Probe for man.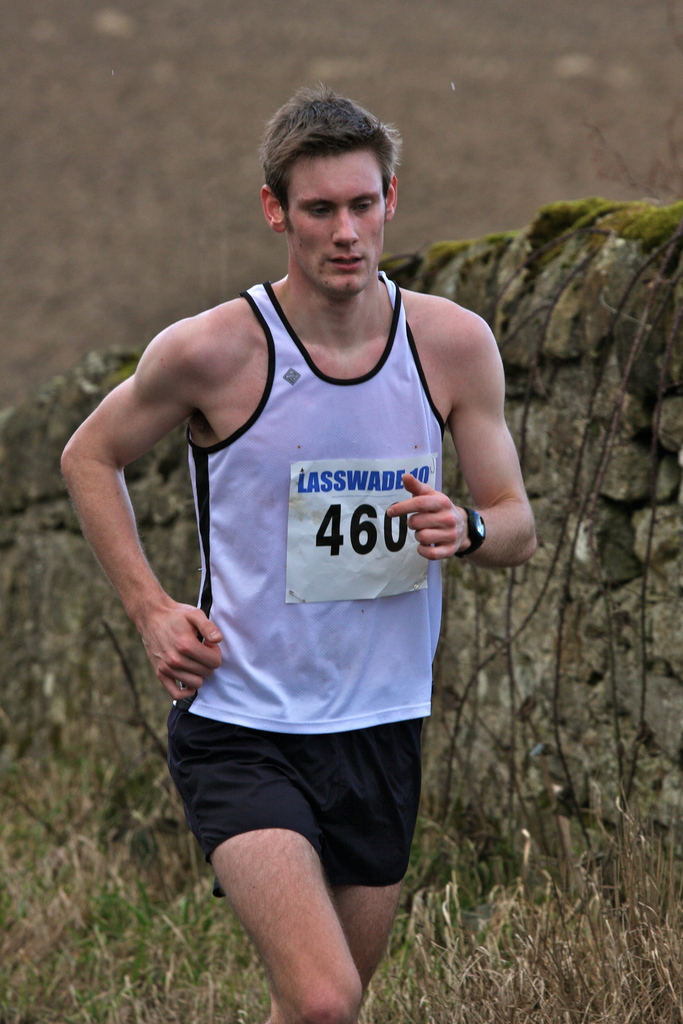
Probe result: x1=89, y1=93, x2=530, y2=1005.
